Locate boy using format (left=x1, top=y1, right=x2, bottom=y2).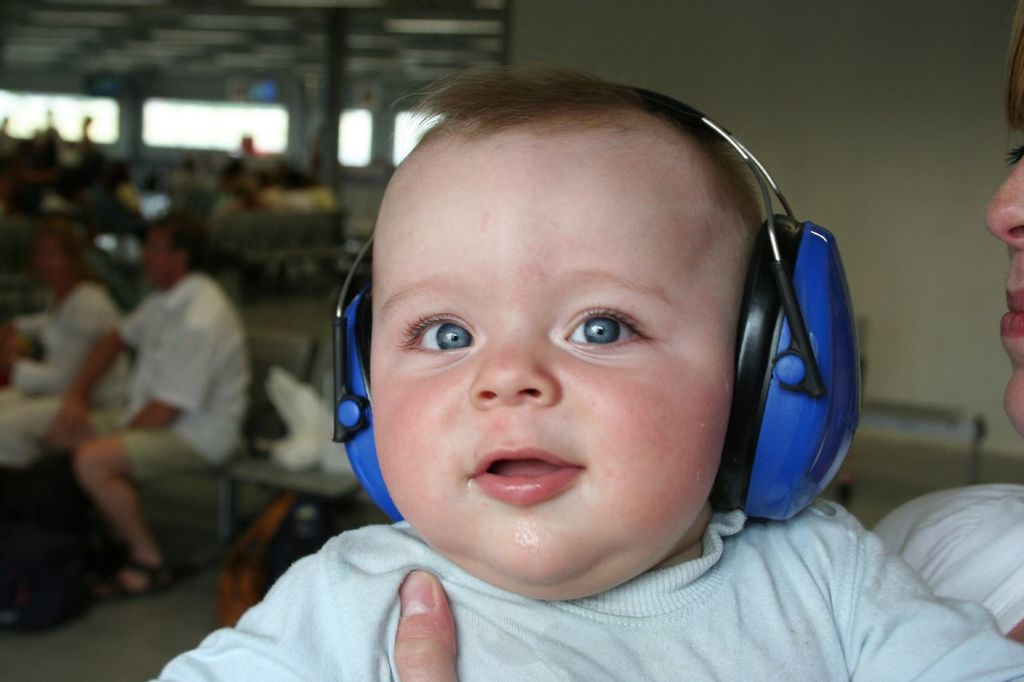
(left=215, top=53, right=890, bottom=676).
